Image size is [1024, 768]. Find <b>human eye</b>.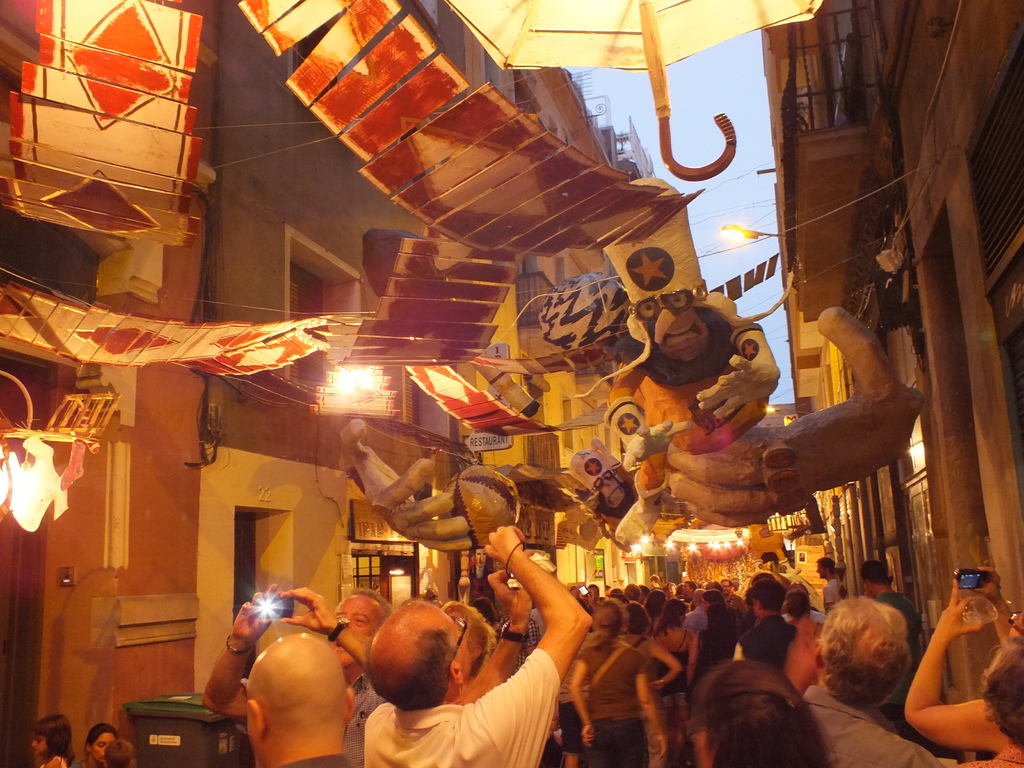
region(666, 295, 687, 305).
